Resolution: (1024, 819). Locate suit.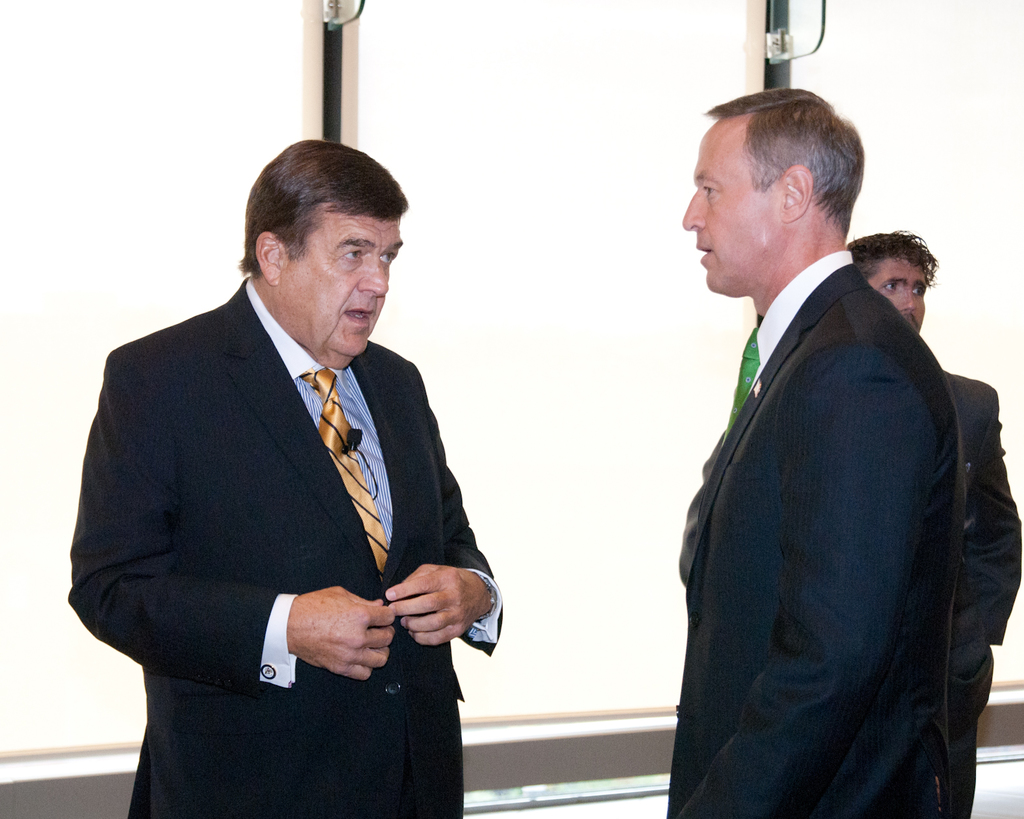
bbox(78, 183, 506, 812).
